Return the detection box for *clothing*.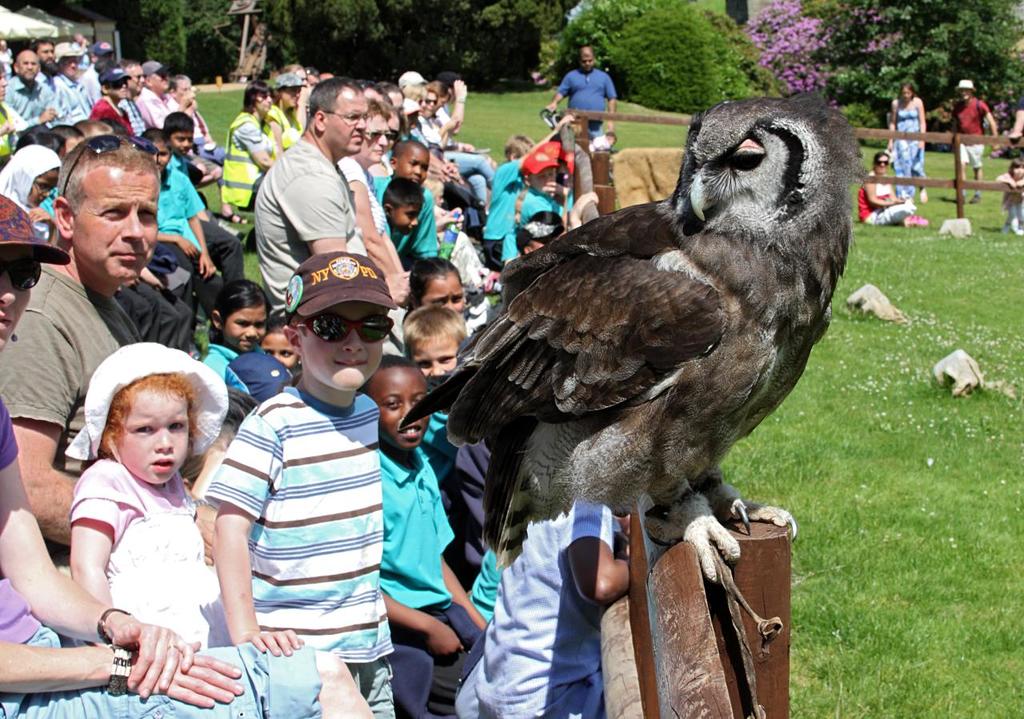
[0,54,619,718].
